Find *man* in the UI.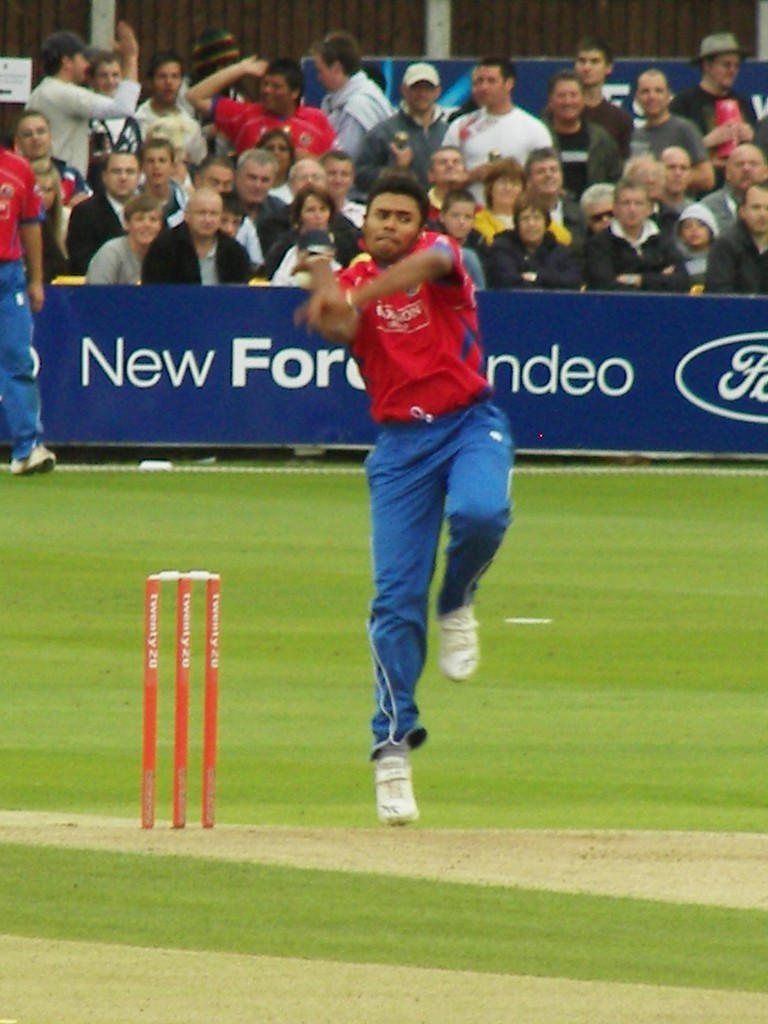
UI element at box(567, 42, 629, 106).
